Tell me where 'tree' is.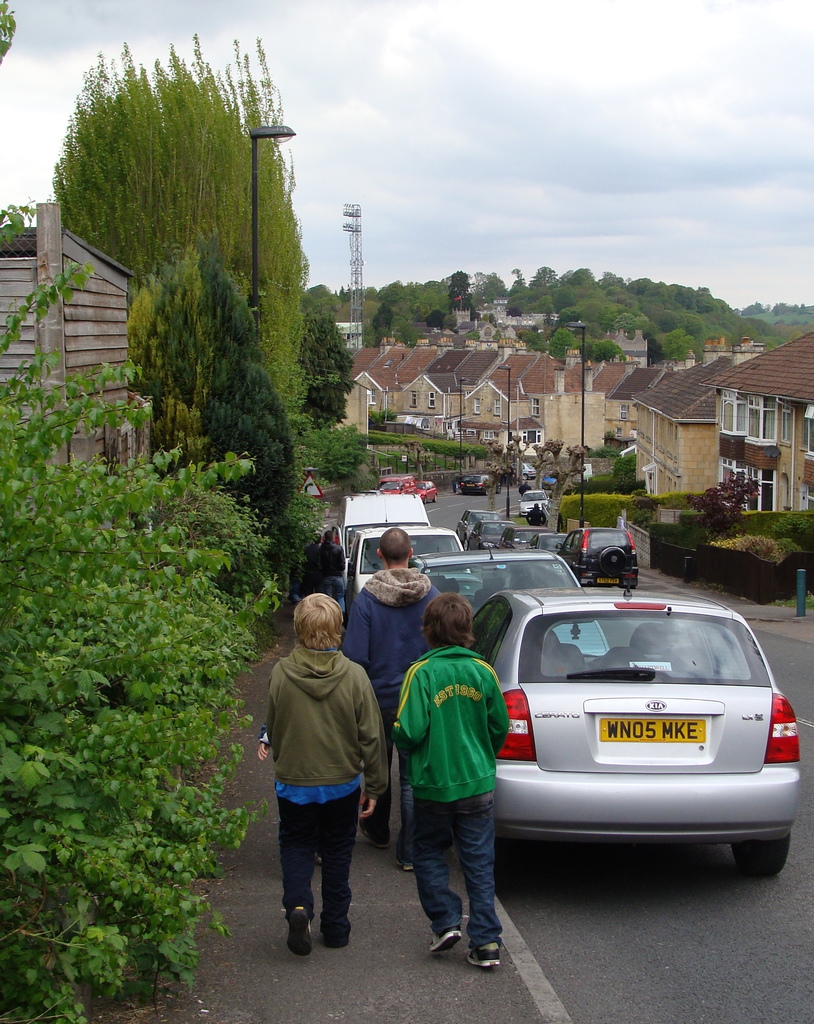
'tree' is at 126 240 301 539.
